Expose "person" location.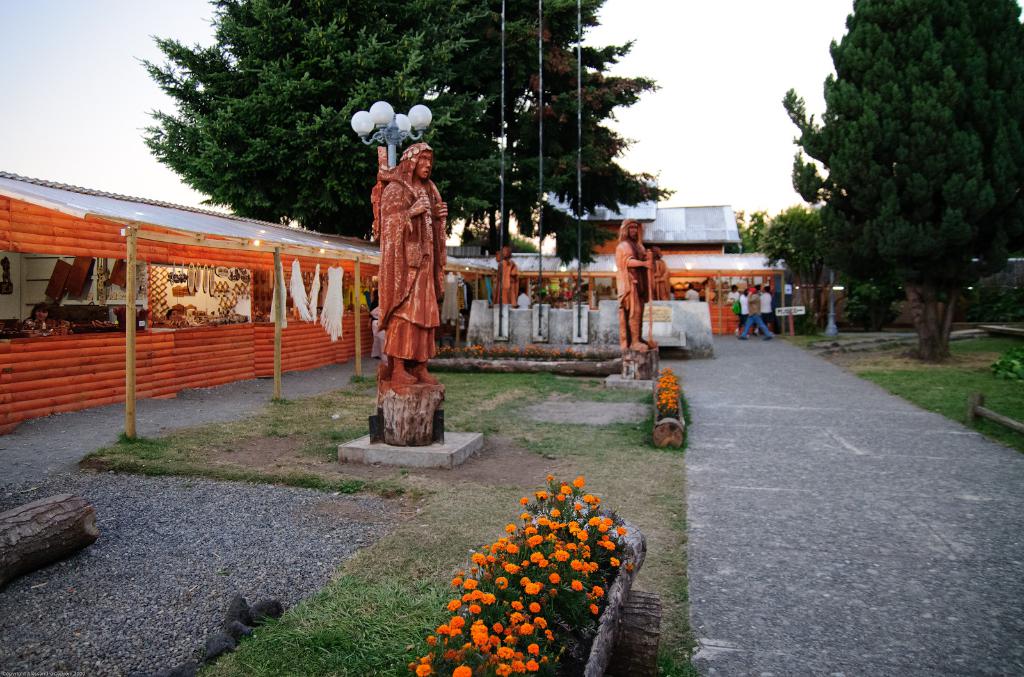
Exposed at [684, 284, 701, 297].
